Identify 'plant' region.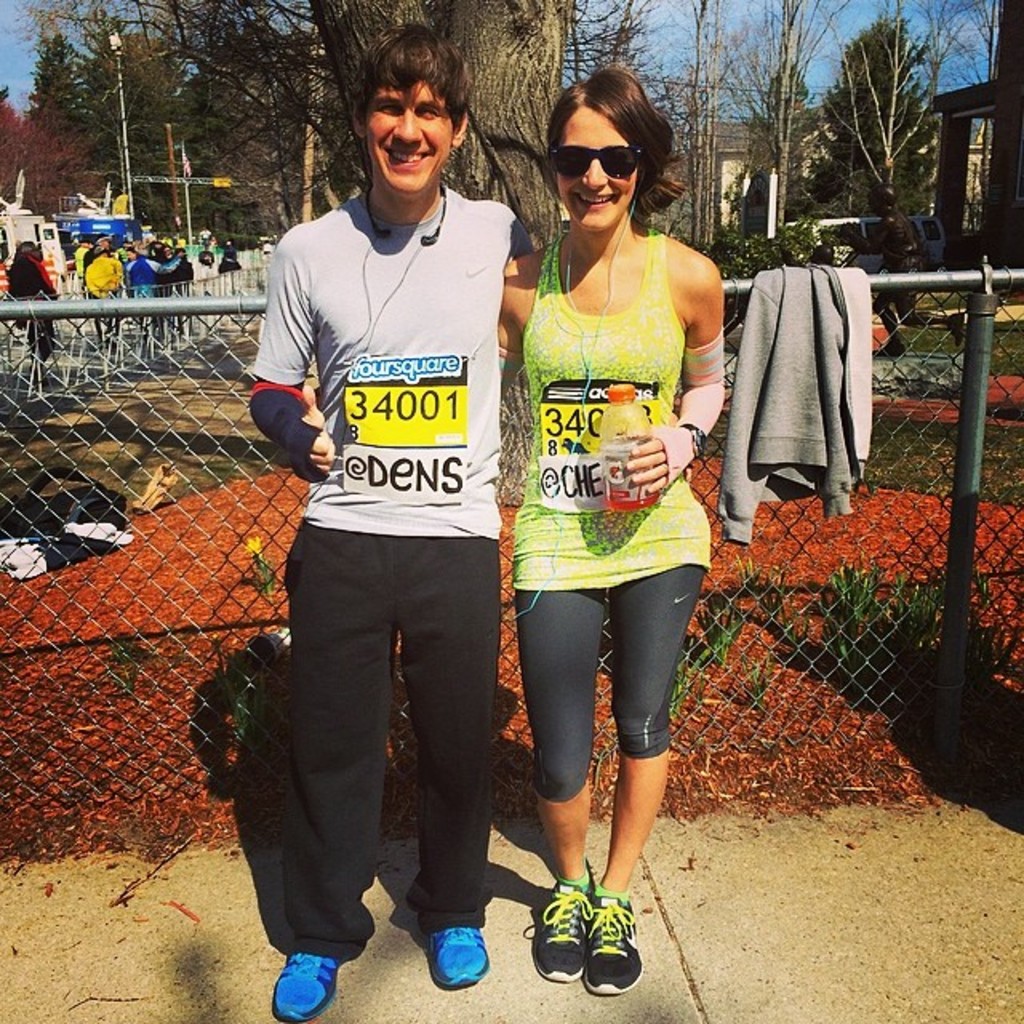
Region: 781, 613, 824, 656.
